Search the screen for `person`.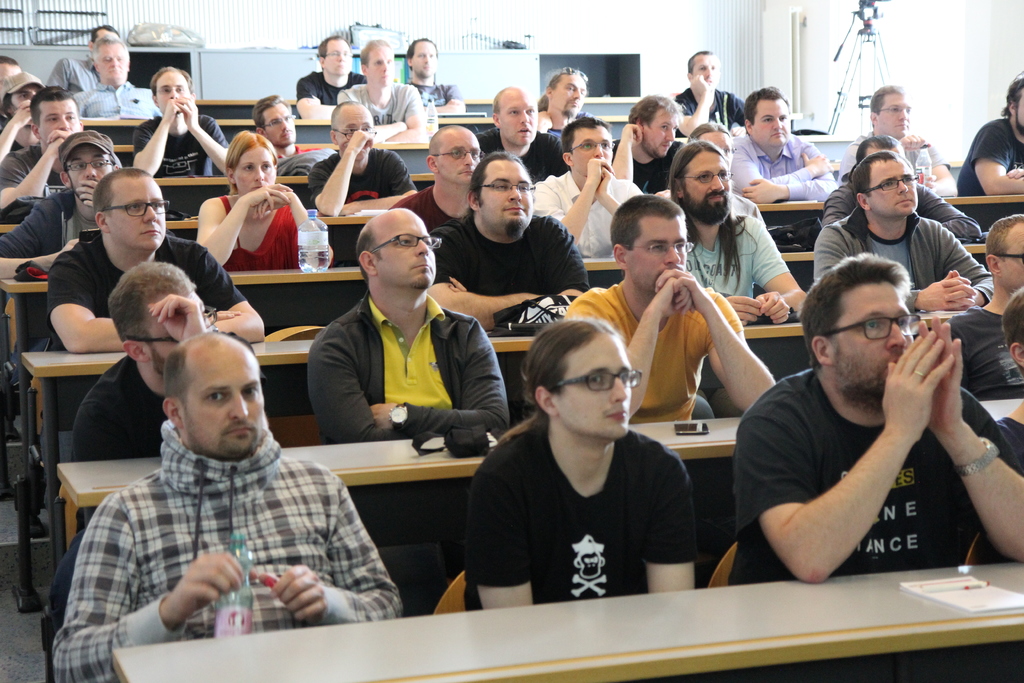
Found at 434 152 582 327.
